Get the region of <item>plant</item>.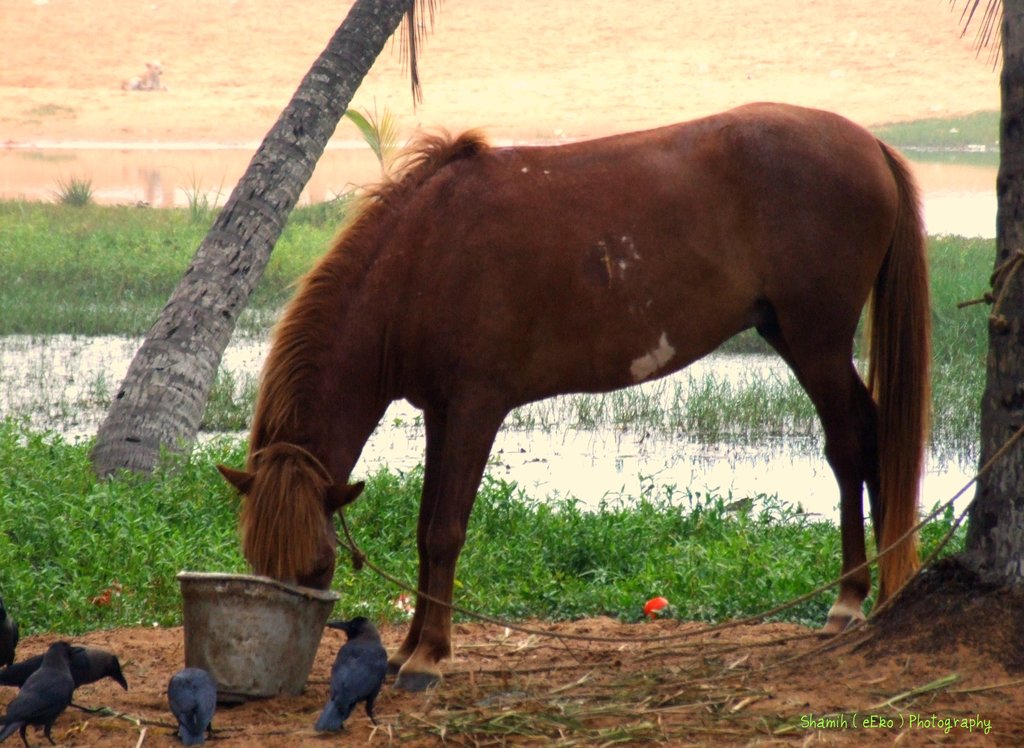
box=[345, 102, 408, 173].
